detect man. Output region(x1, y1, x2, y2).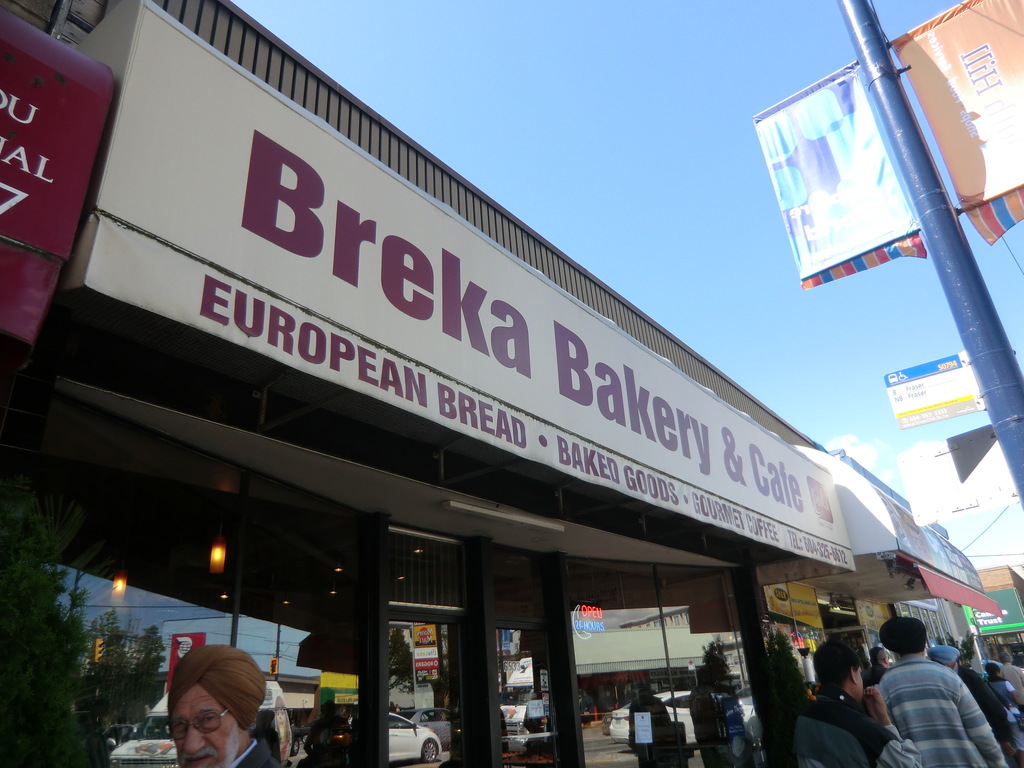
region(787, 635, 927, 767).
